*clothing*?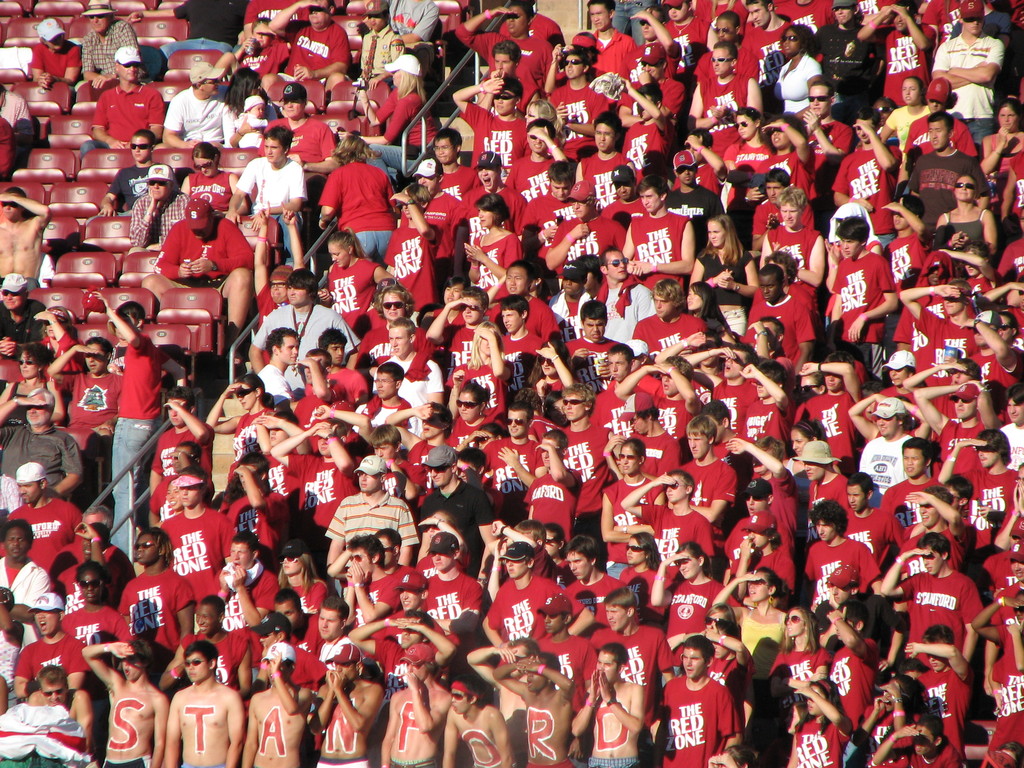
crop(108, 164, 154, 214)
